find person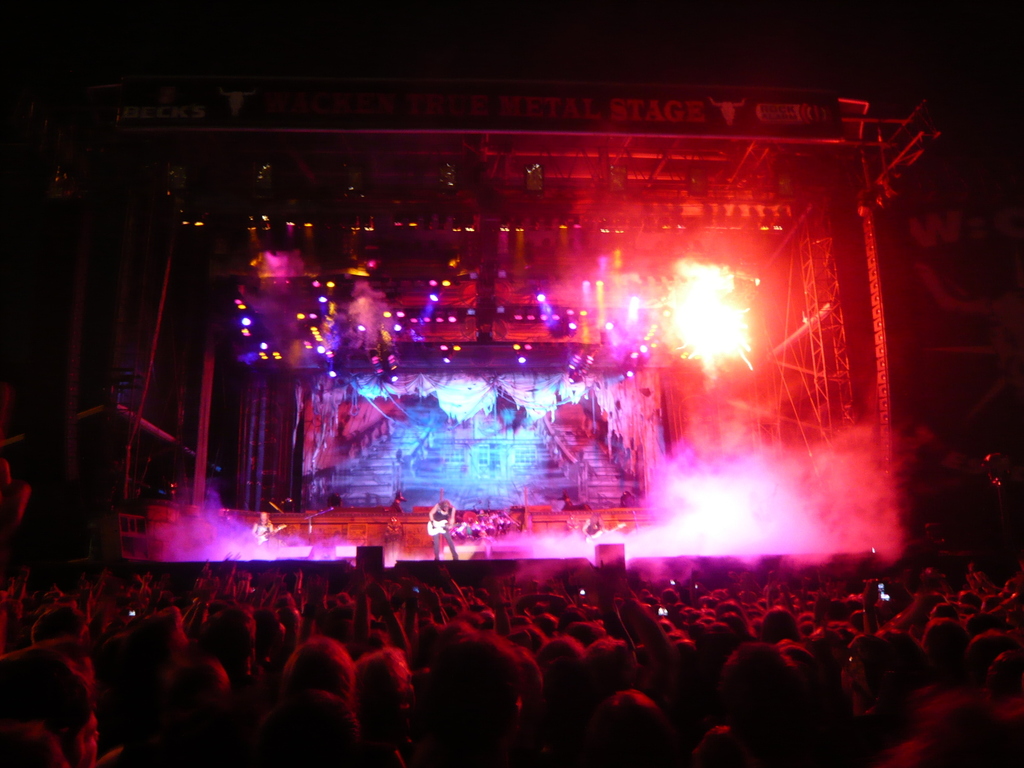
left=420, top=484, right=457, bottom=554
